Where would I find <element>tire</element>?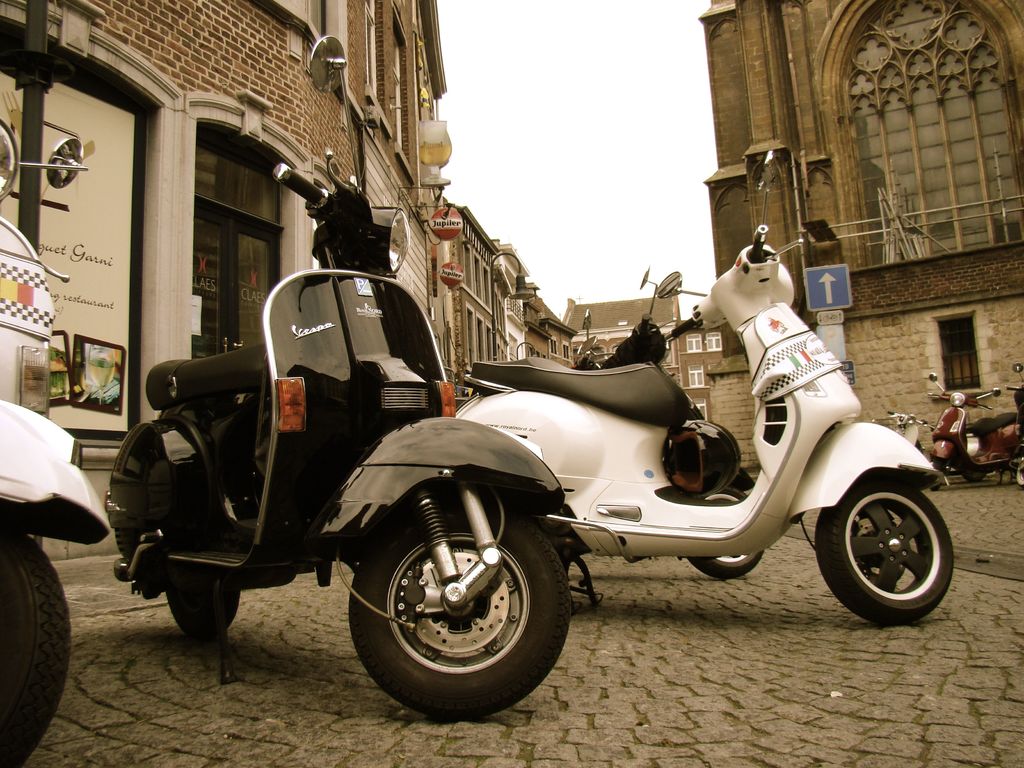
At box(928, 460, 945, 490).
